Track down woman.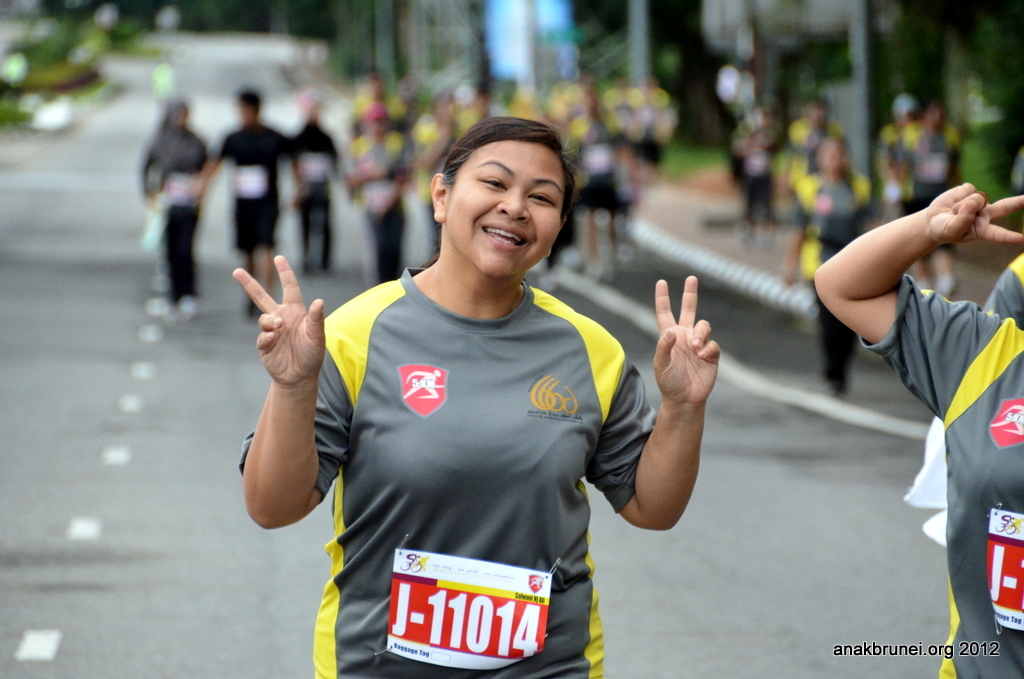
Tracked to bbox=[140, 99, 212, 315].
